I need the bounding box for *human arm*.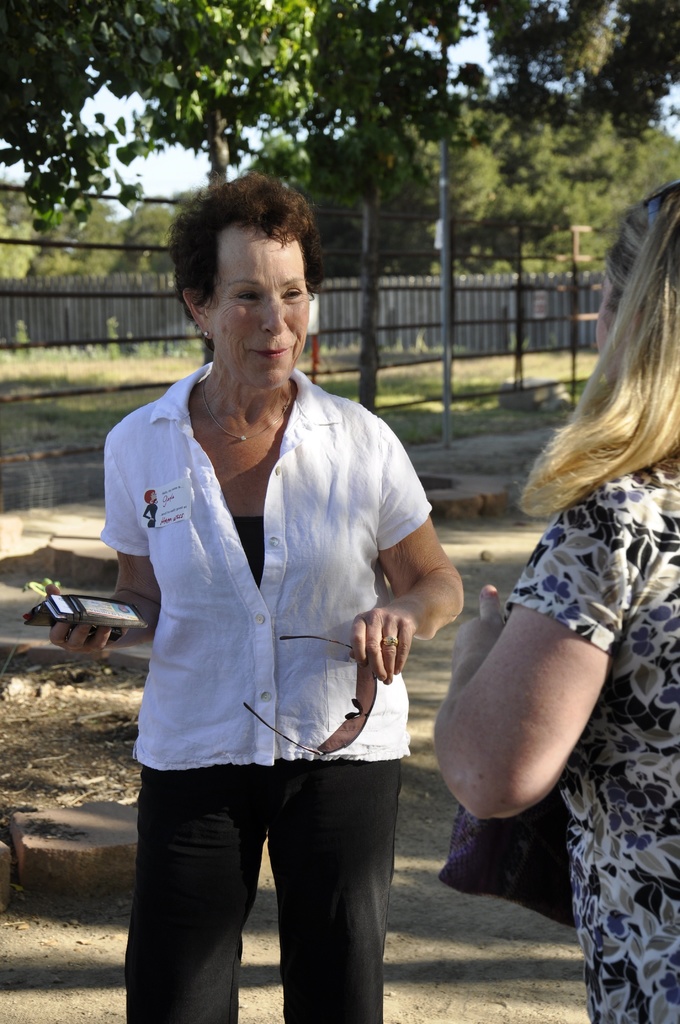
Here it is: 343/419/467/692.
